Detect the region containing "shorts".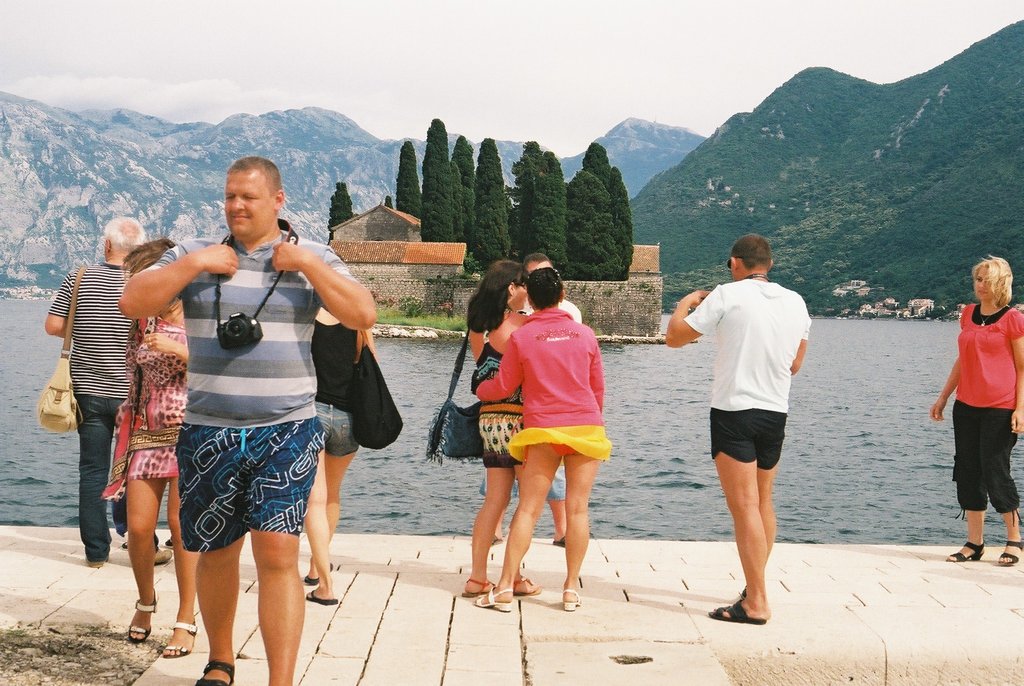
BBox(710, 409, 788, 468).
